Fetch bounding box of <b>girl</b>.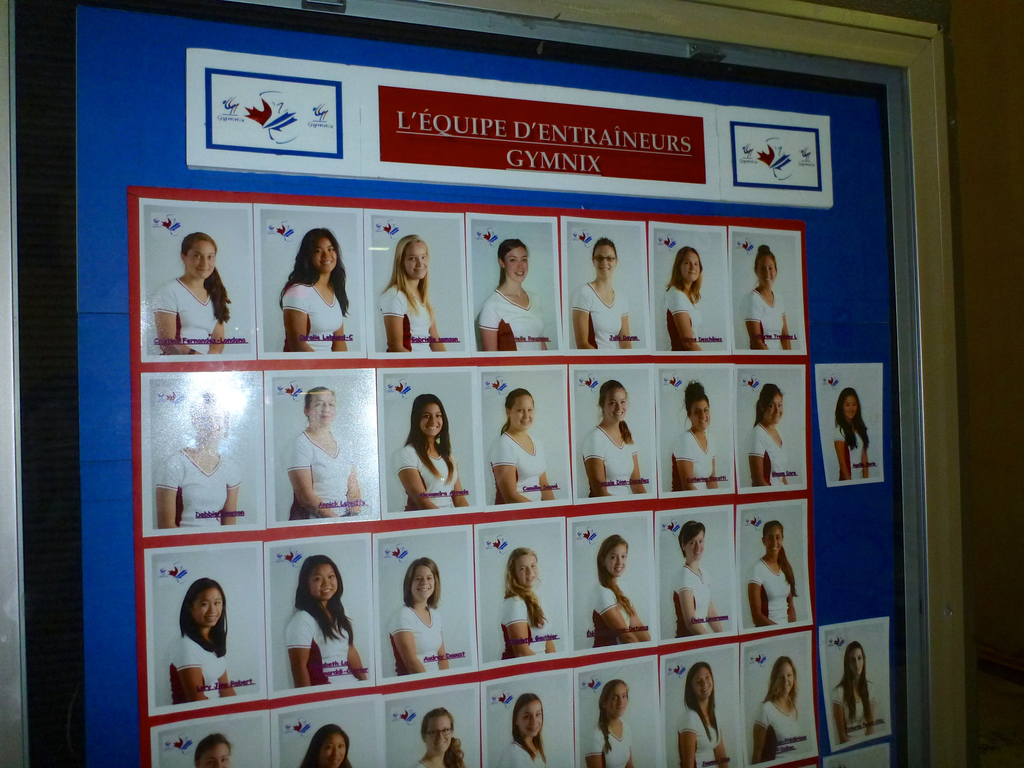
Bbox: (477,237,549,356).
